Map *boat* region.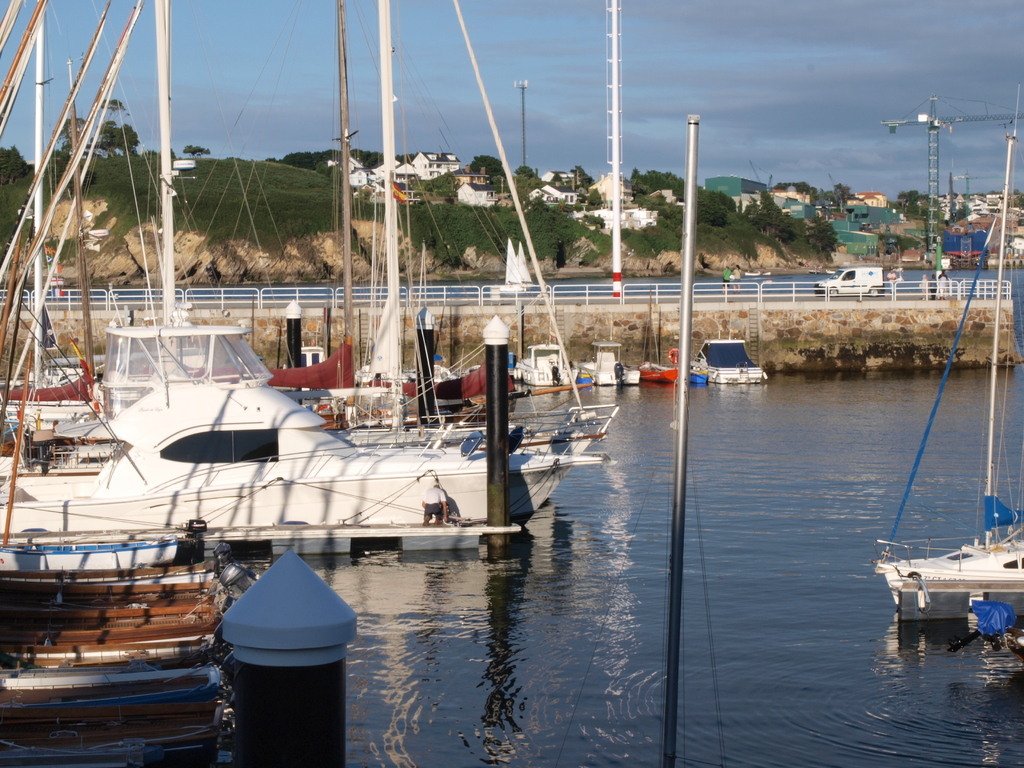
Mapped to region(692, 337, 772, 388).
